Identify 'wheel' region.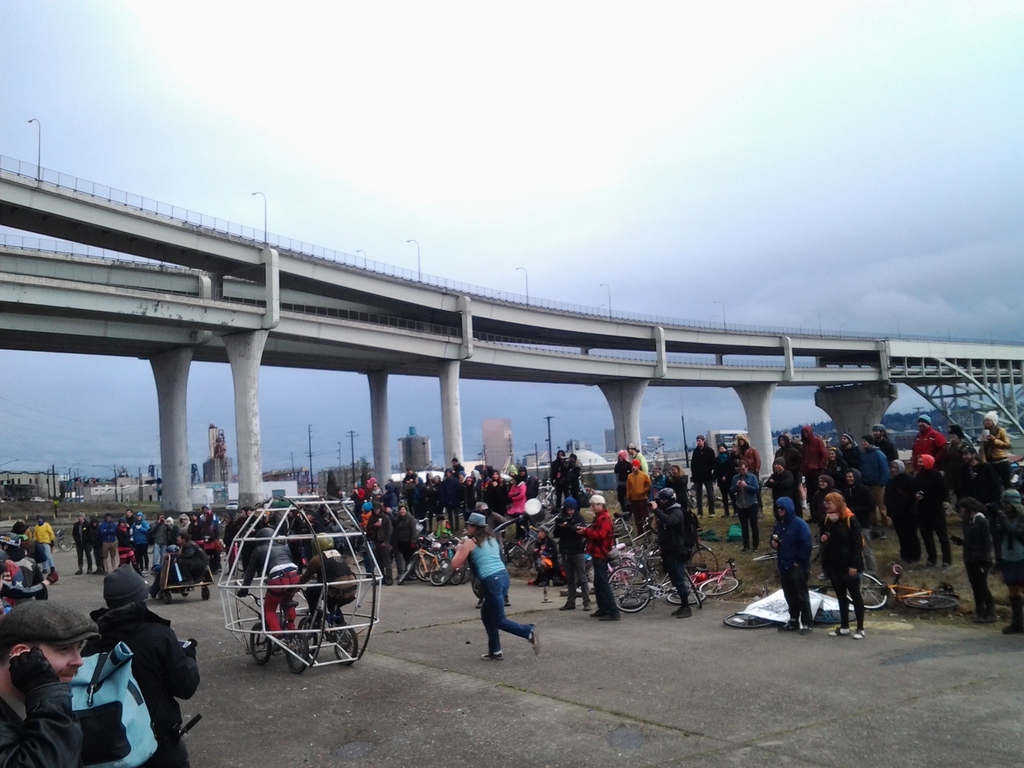
Region: (278,624,311,675).
